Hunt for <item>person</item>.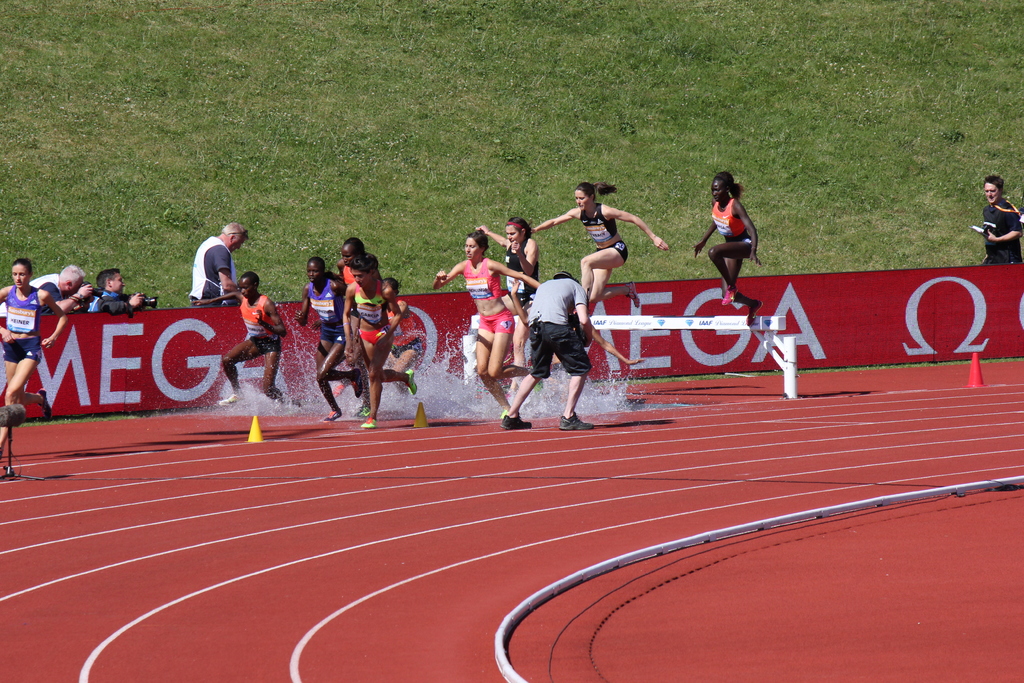
Hunted down at (x1=487, y1=214, x2=532, y2=317).
